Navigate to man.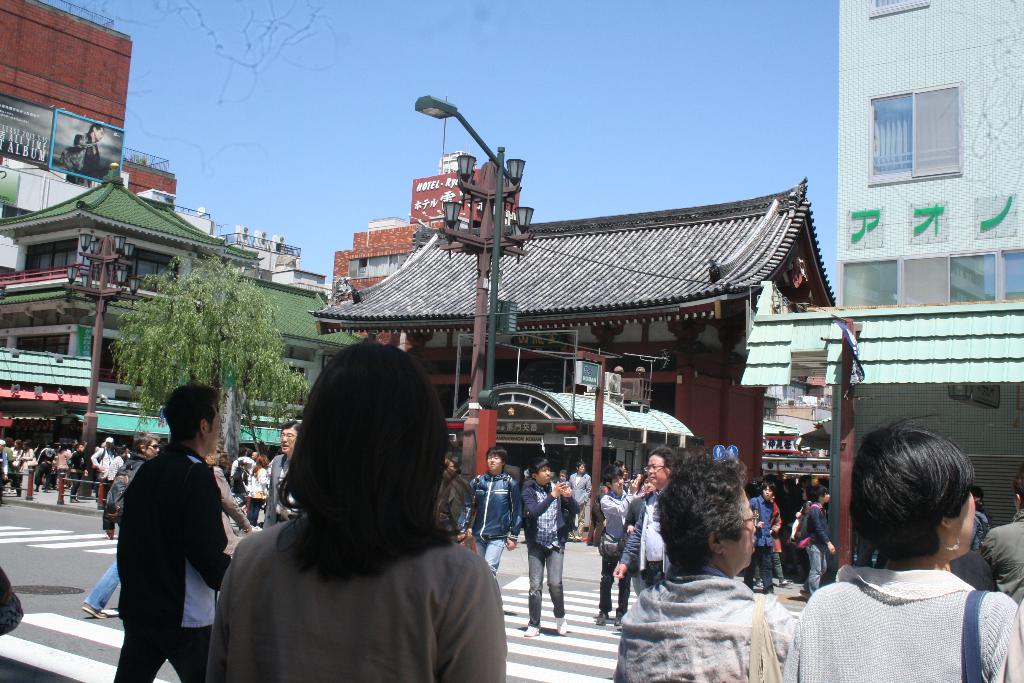
Navigation target: l=613, t=447, r=673, b=591.
